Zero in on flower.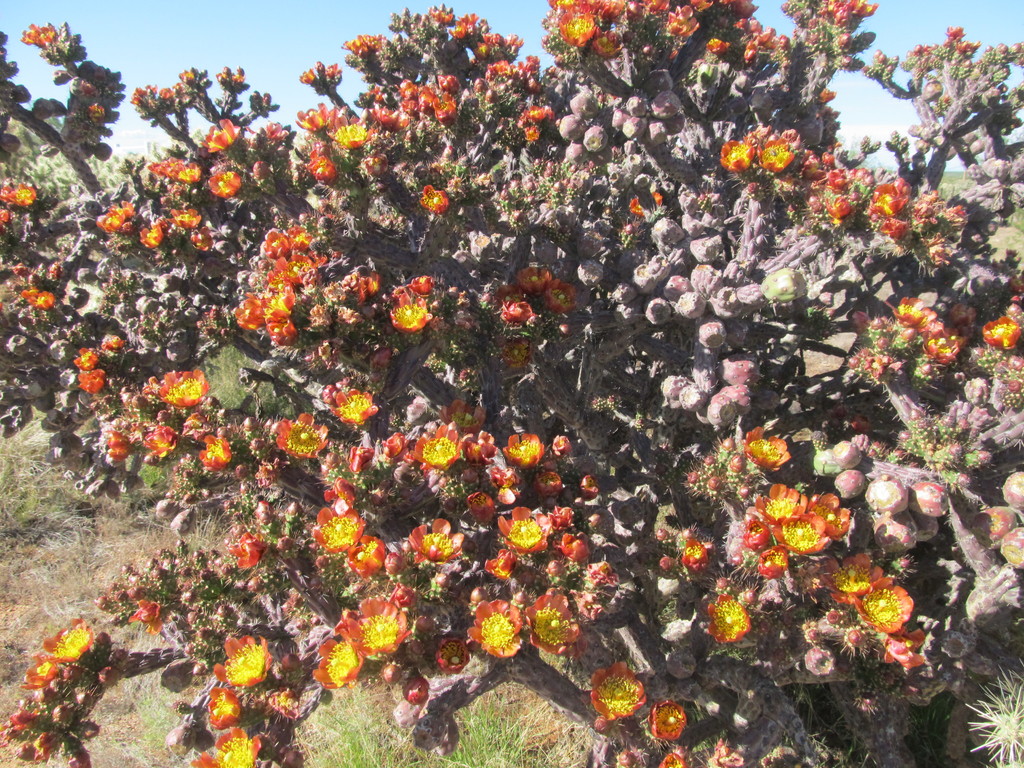
Zeroed in: 345,532,382,577.
